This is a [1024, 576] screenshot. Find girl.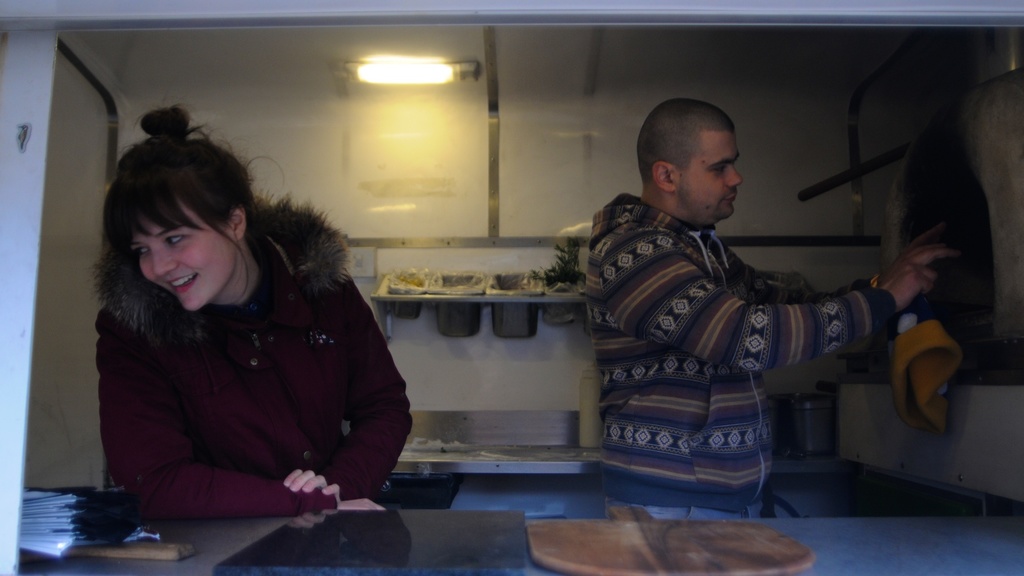
Bounding box: [x1=91, y1=90, x2=419, y2=520].
